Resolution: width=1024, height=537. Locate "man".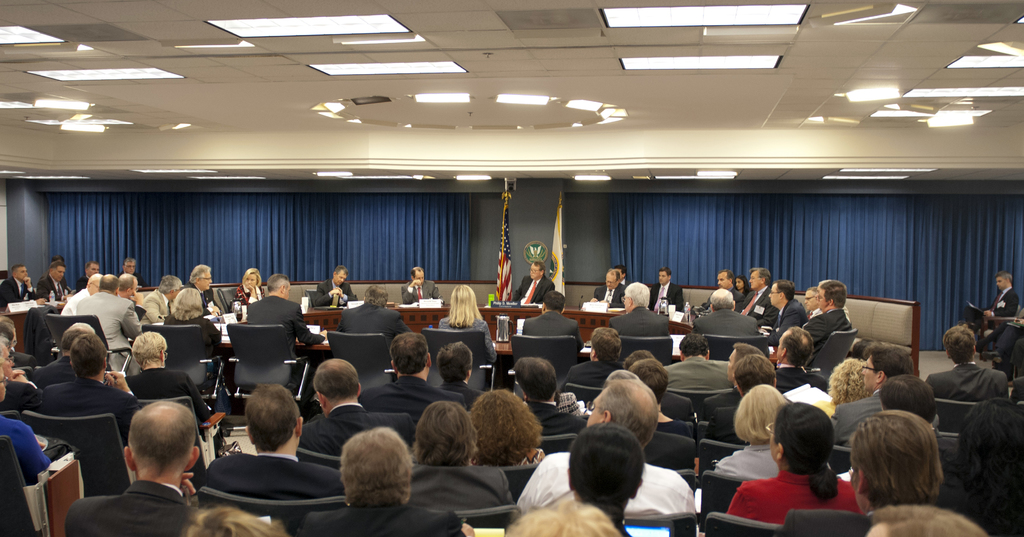
bbox=(35, 263, 68, 295).
